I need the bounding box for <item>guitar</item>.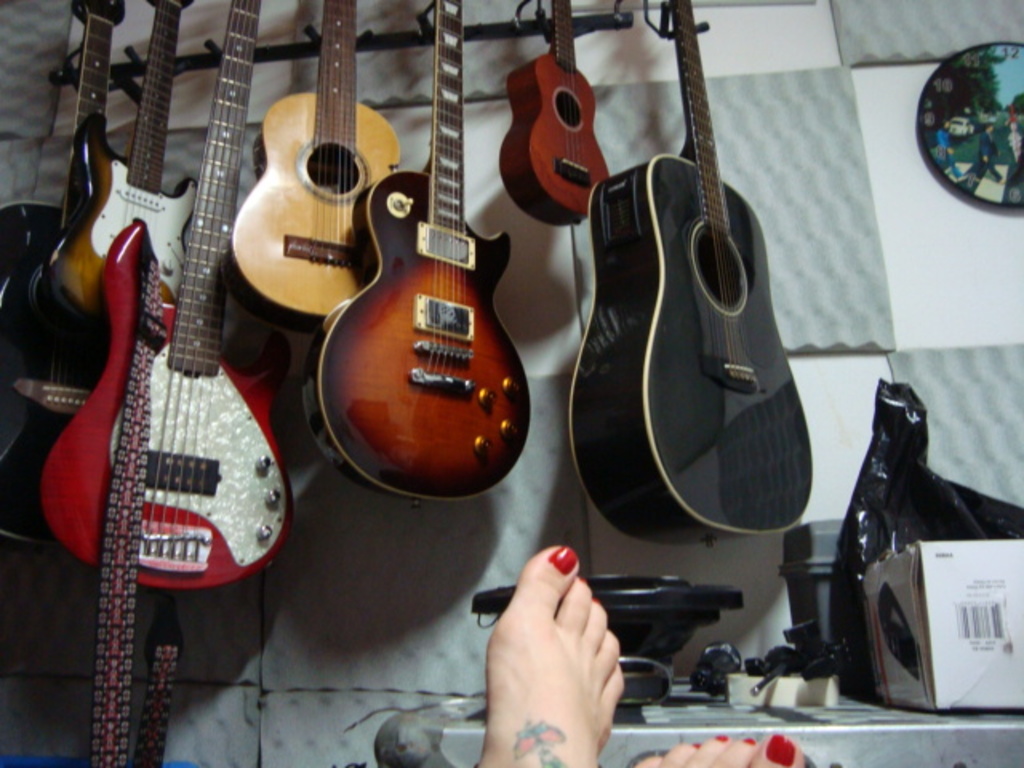
Here it is: l=498, t=0, r=611, b=227.
